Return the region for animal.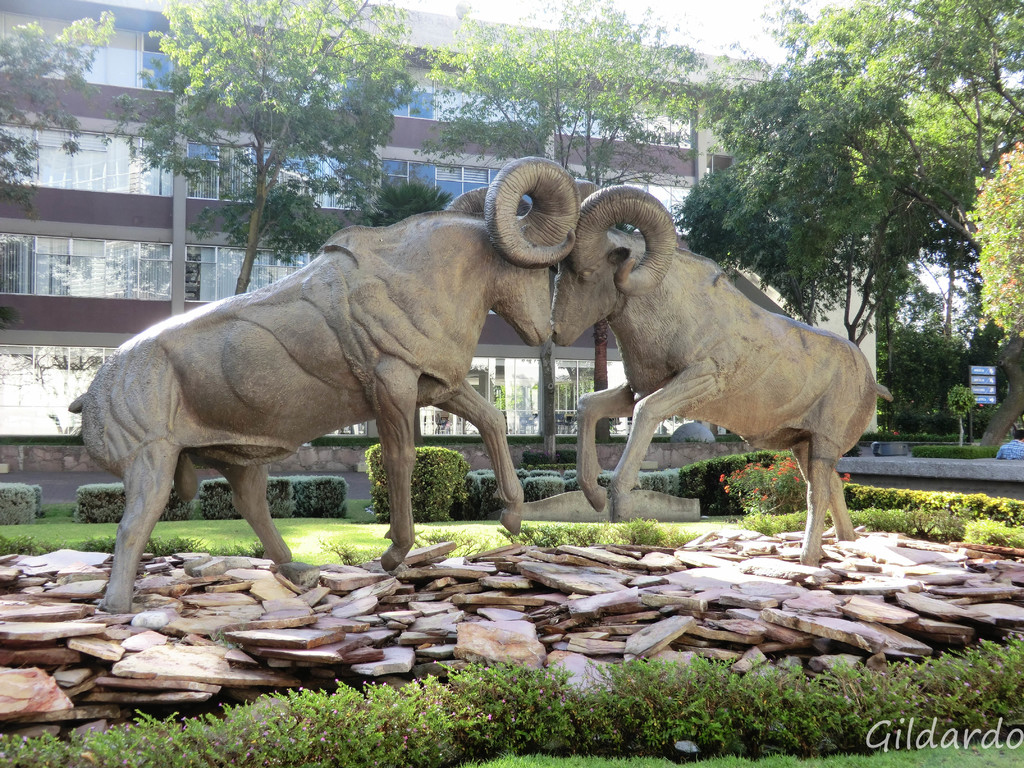
detection(547, 178, 897, 565).
